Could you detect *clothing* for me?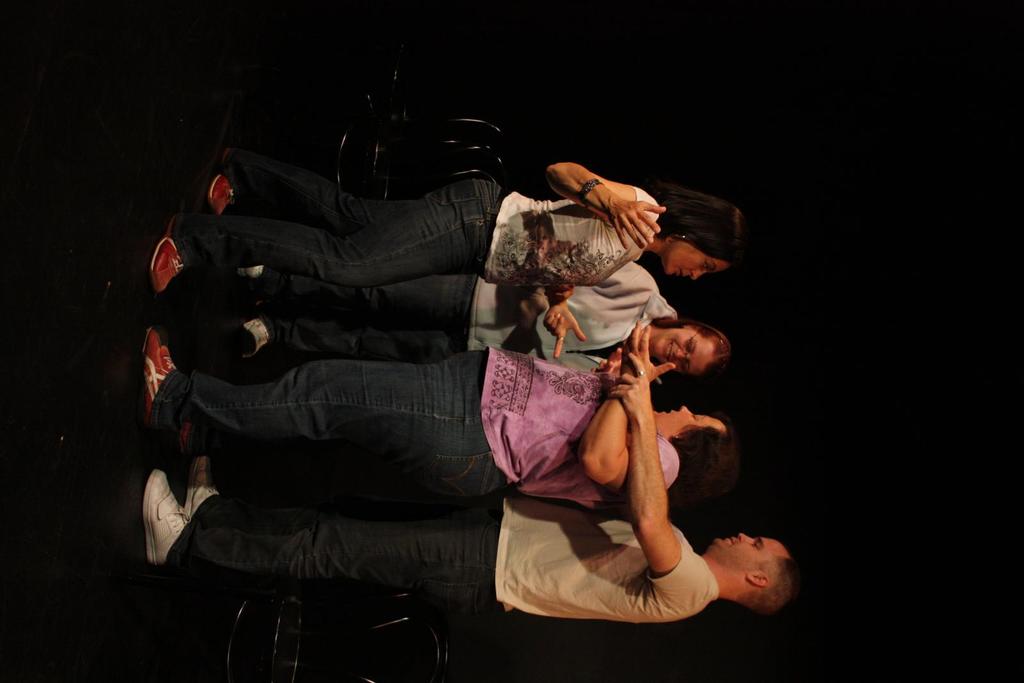
Detection result: locate(175, 150, 667, 300).
